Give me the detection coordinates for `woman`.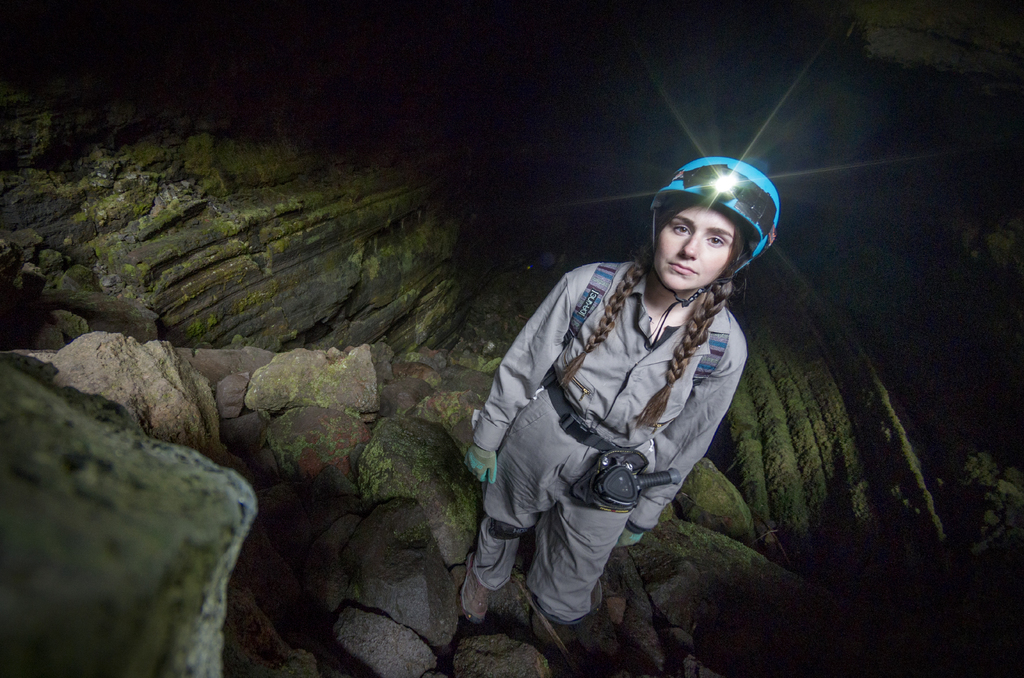
[x1=457, y1=166, x2=787, y2=666].
